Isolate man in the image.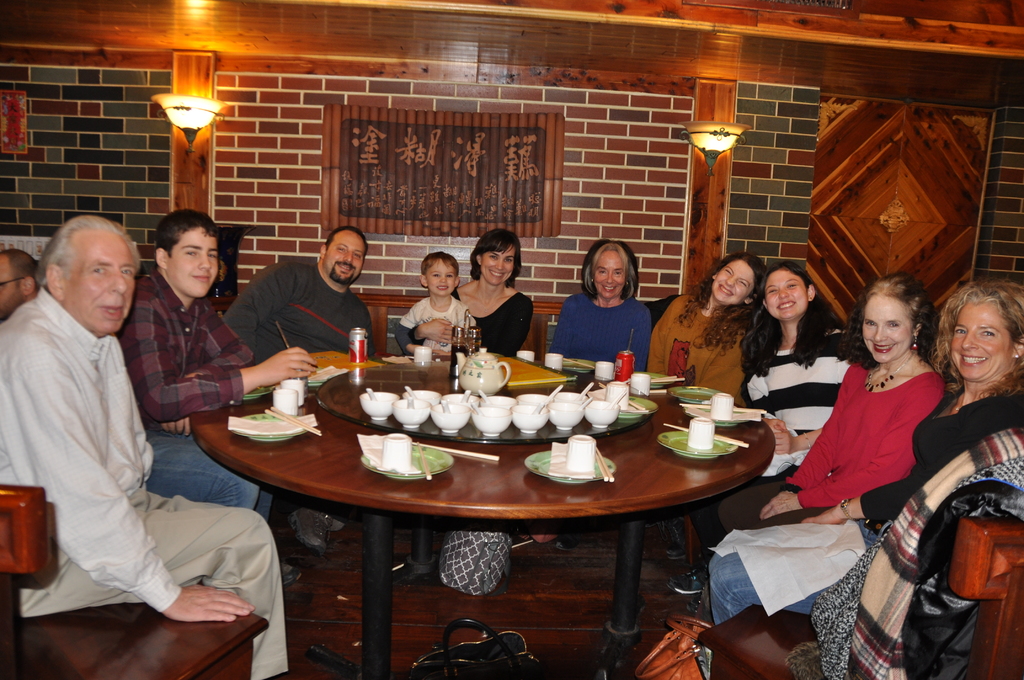
Isolated region: [x1=115, y1=211, x2=323, y2=519].
